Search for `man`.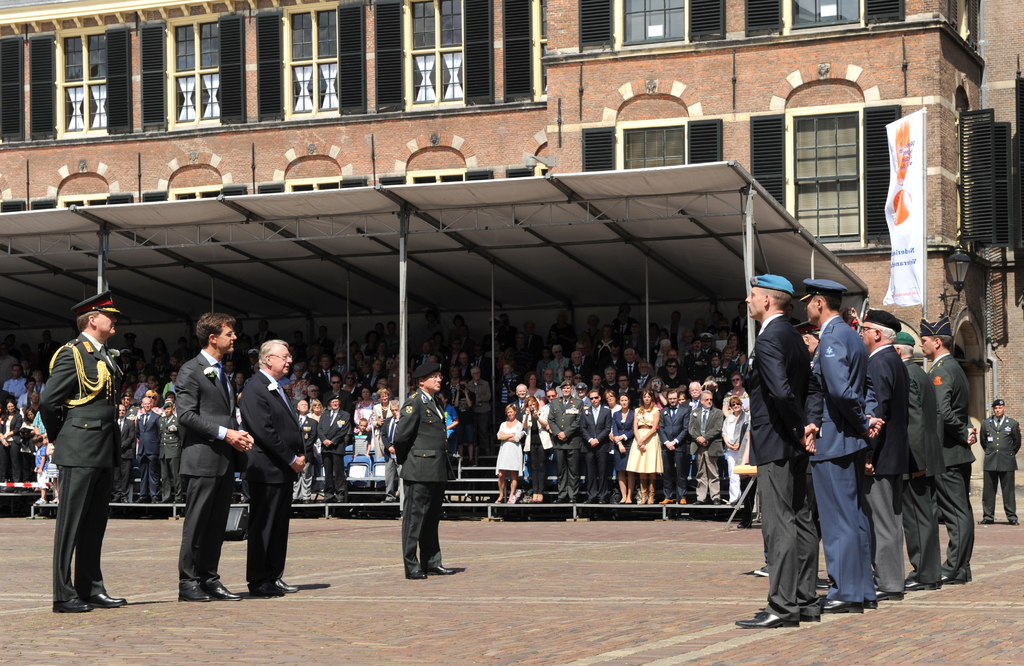
Found at x1=544 y1=380 x2=589 y2=500.
